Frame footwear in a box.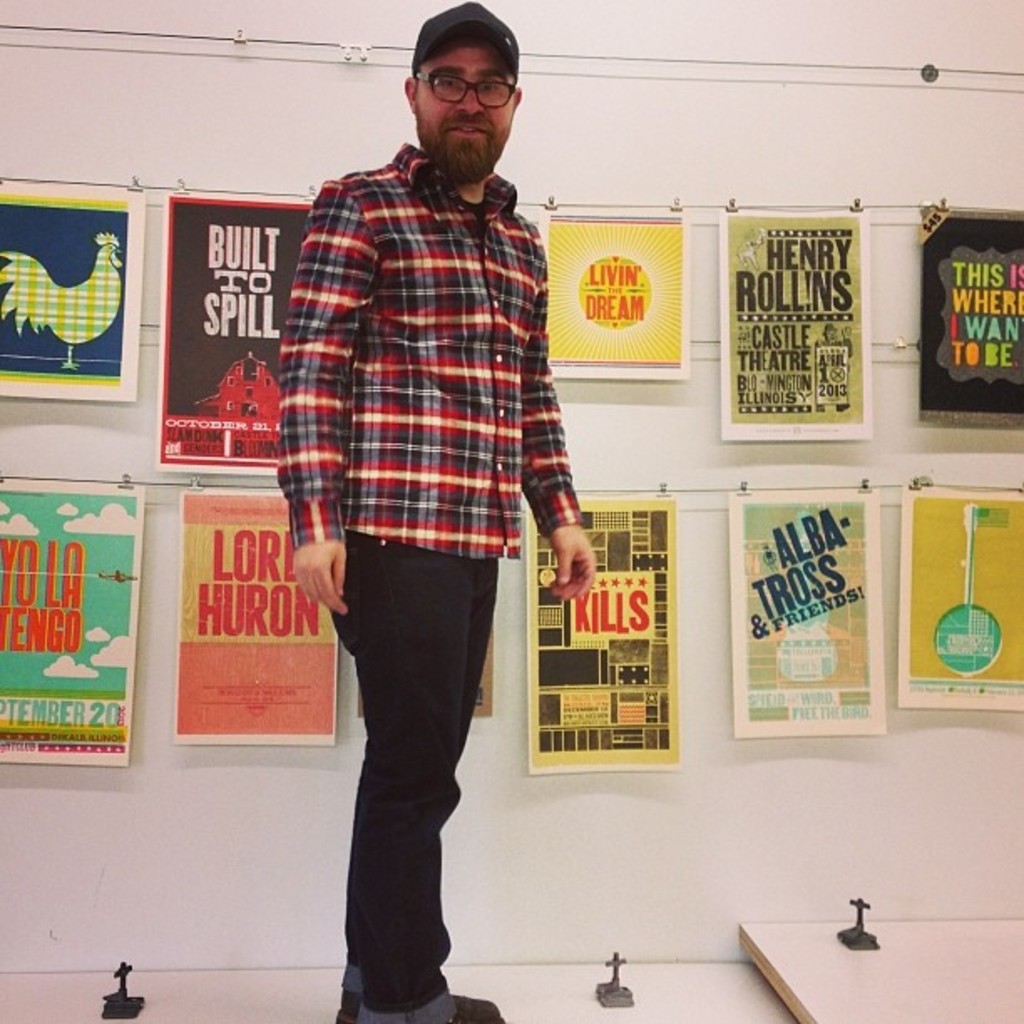
region(331, 991, 497, 1022).
